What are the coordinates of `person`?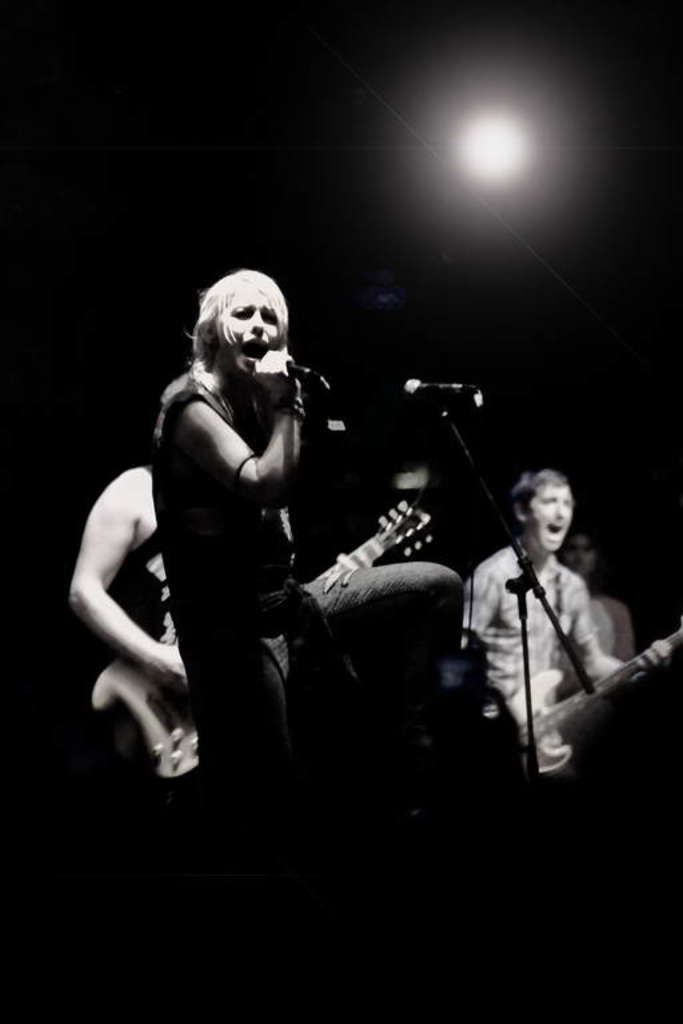
<box>63,465,187,767</box>.
